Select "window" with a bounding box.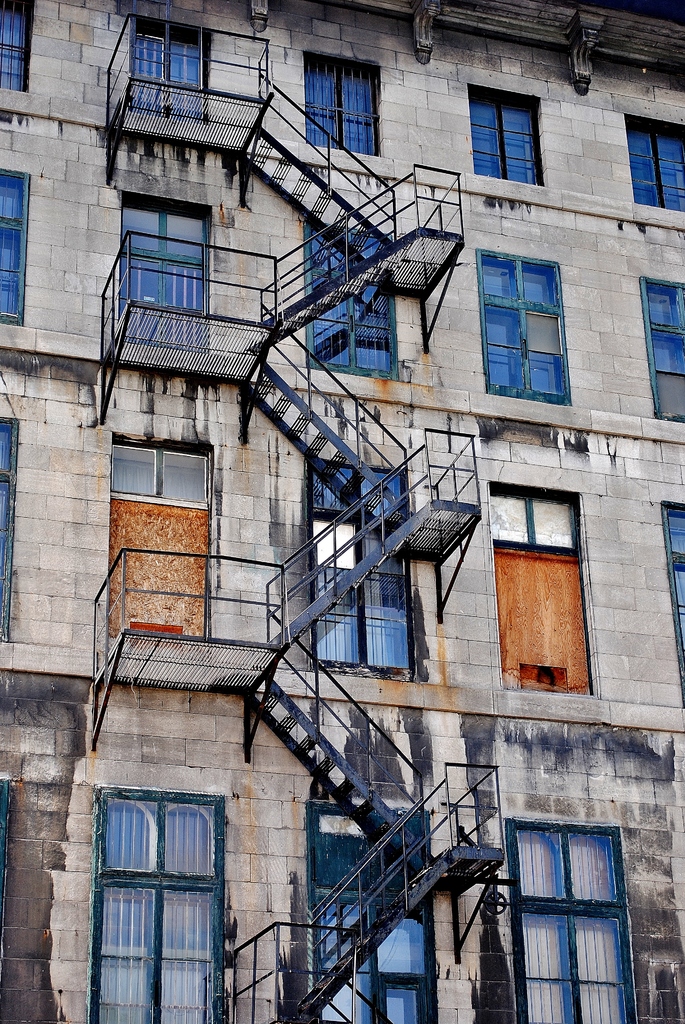
471/84/548/182.
